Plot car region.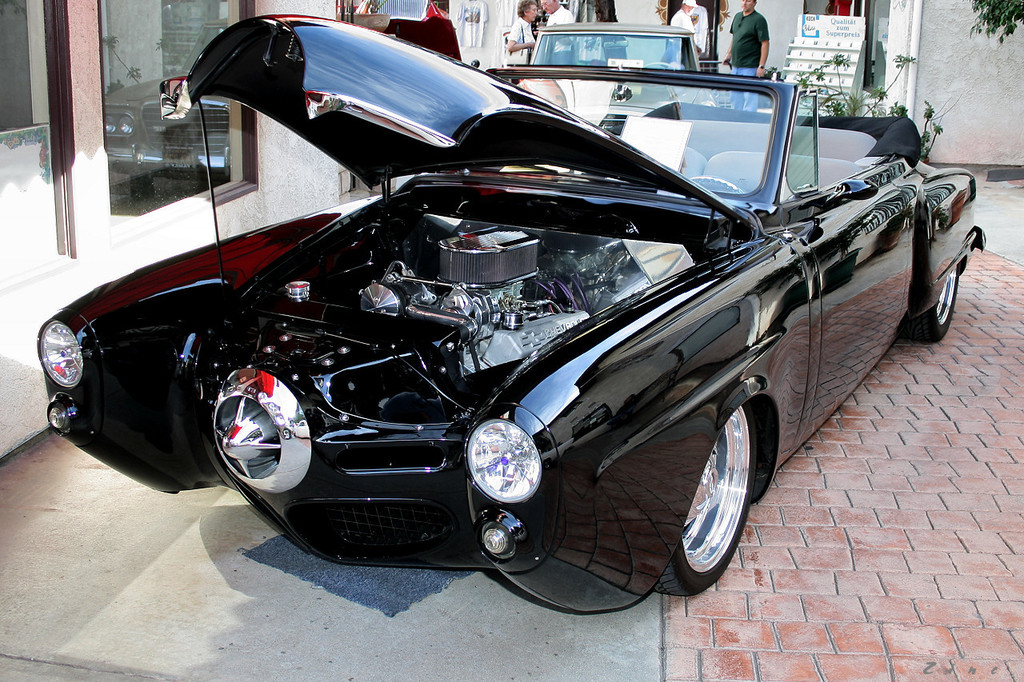
Plotted at bbox=(510, 14, 719, 114).
